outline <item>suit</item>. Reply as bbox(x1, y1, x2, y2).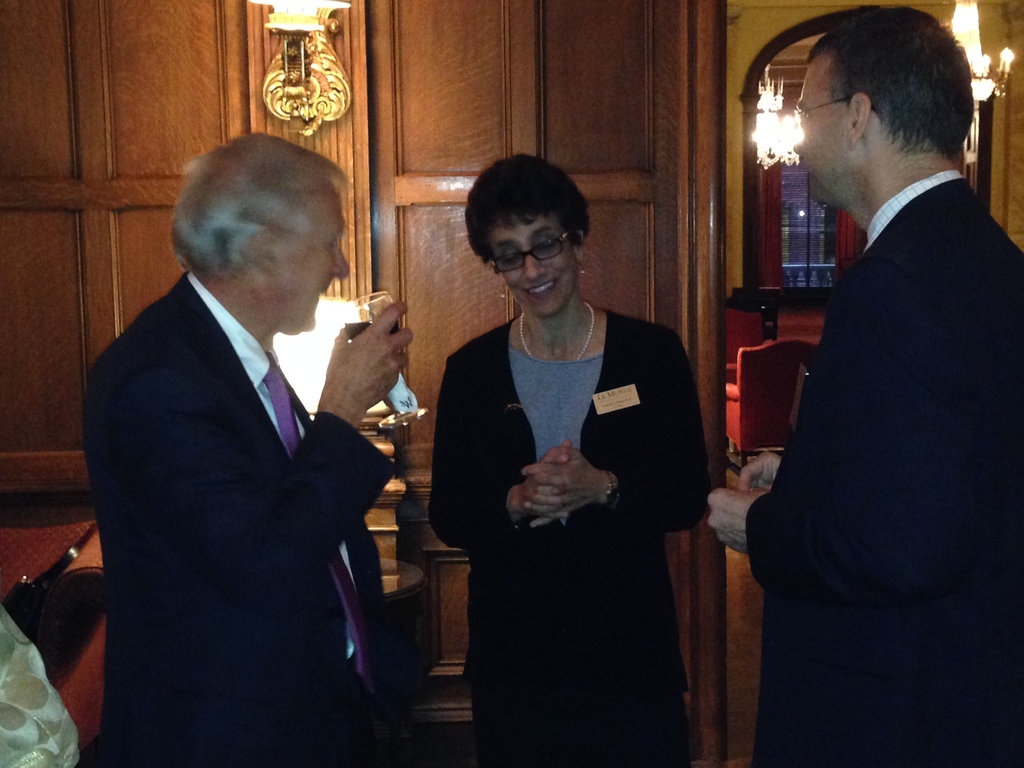
bbox(747, 17, 1014, 741).
